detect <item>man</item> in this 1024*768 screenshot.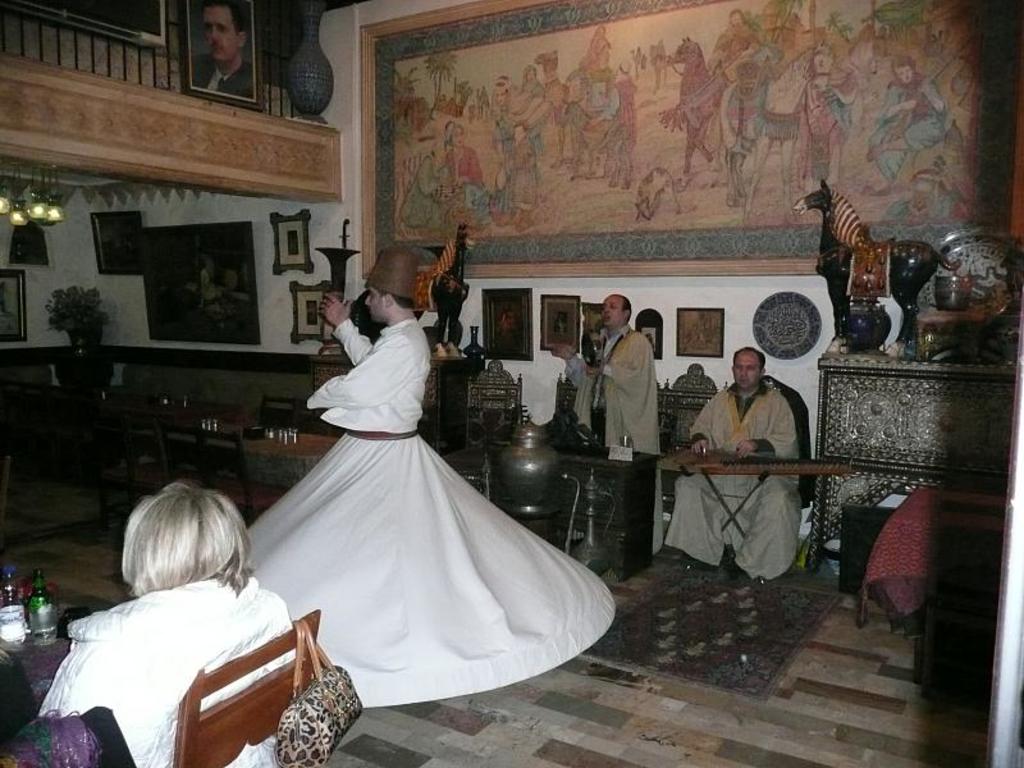
Detection: [left=699, top=347, right=823, bottom=586].
